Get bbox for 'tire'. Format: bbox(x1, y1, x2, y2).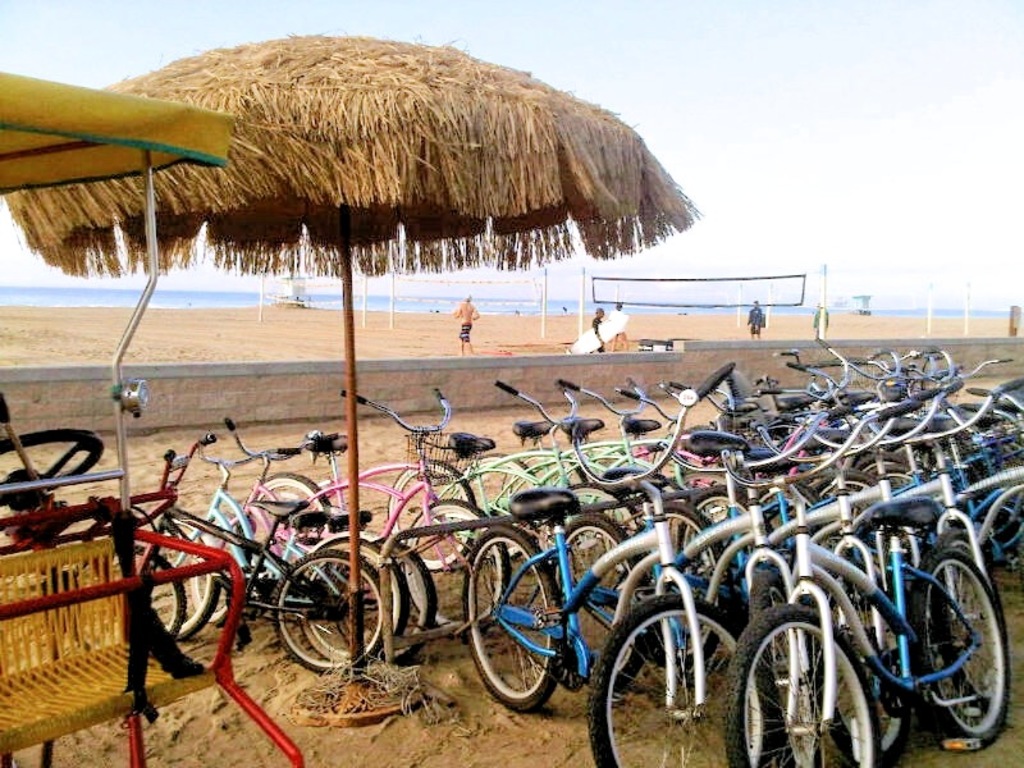
bbox(589, 593, 777, 767).
